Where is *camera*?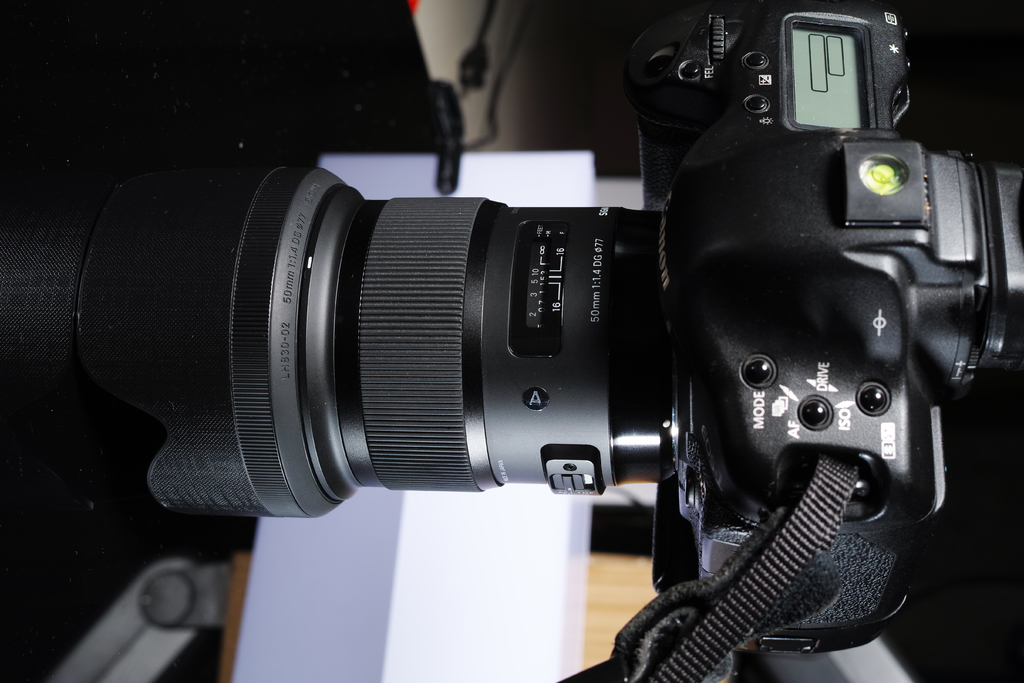
detection(47, 35, 1008, 639).
